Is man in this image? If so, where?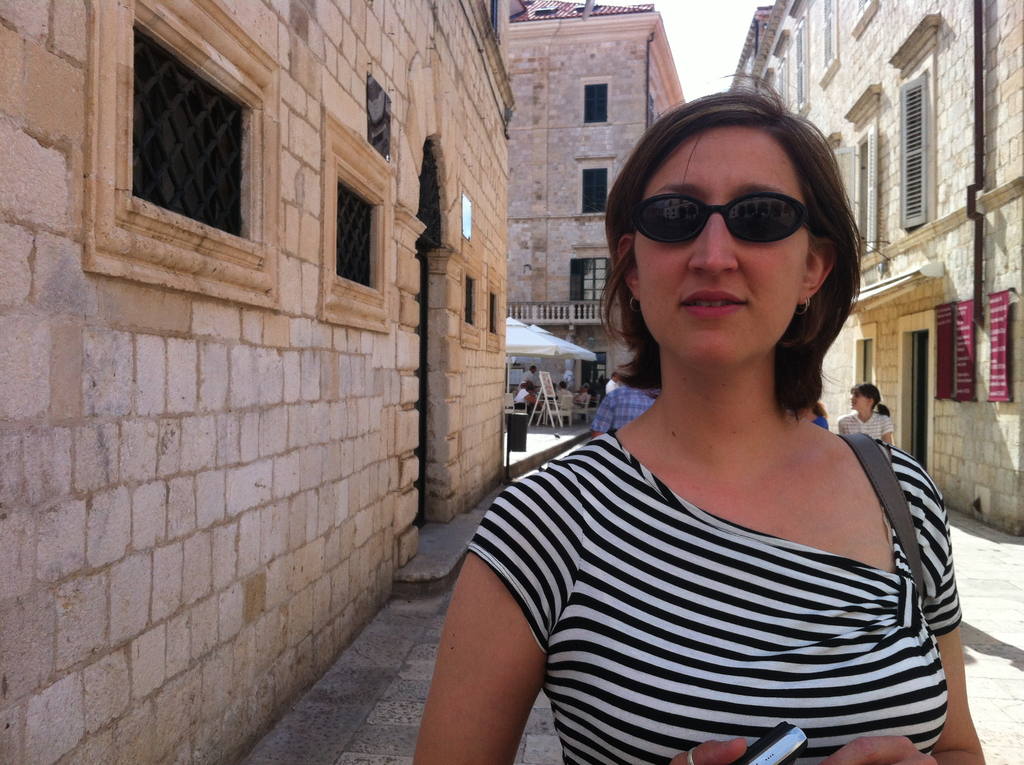
Yes, at (575,385,588,404).
